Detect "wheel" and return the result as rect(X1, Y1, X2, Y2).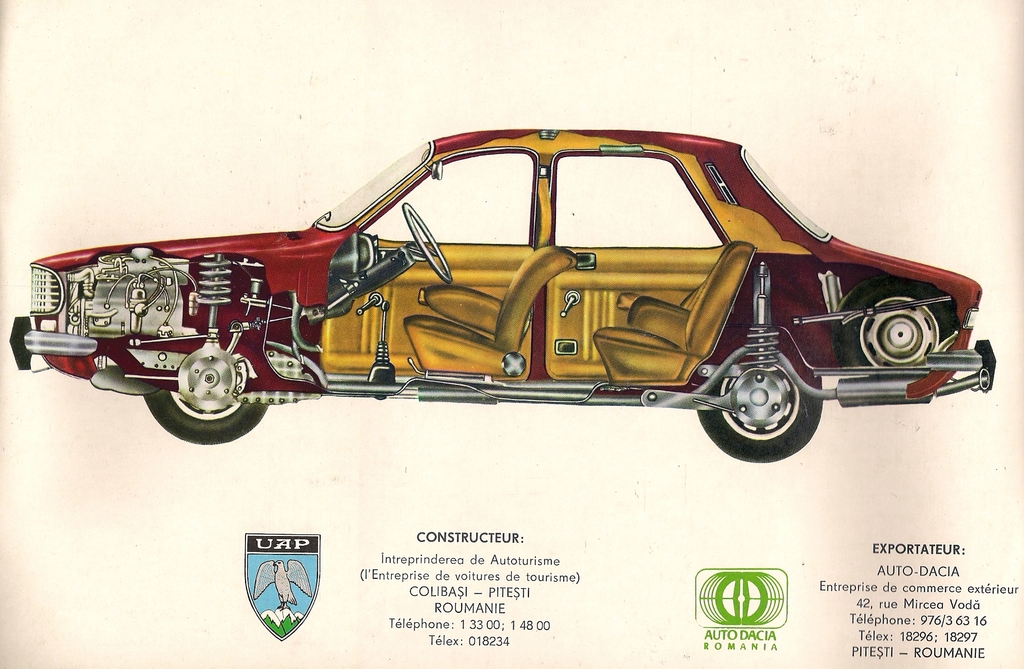
rect(826, 267, 957, 368).
